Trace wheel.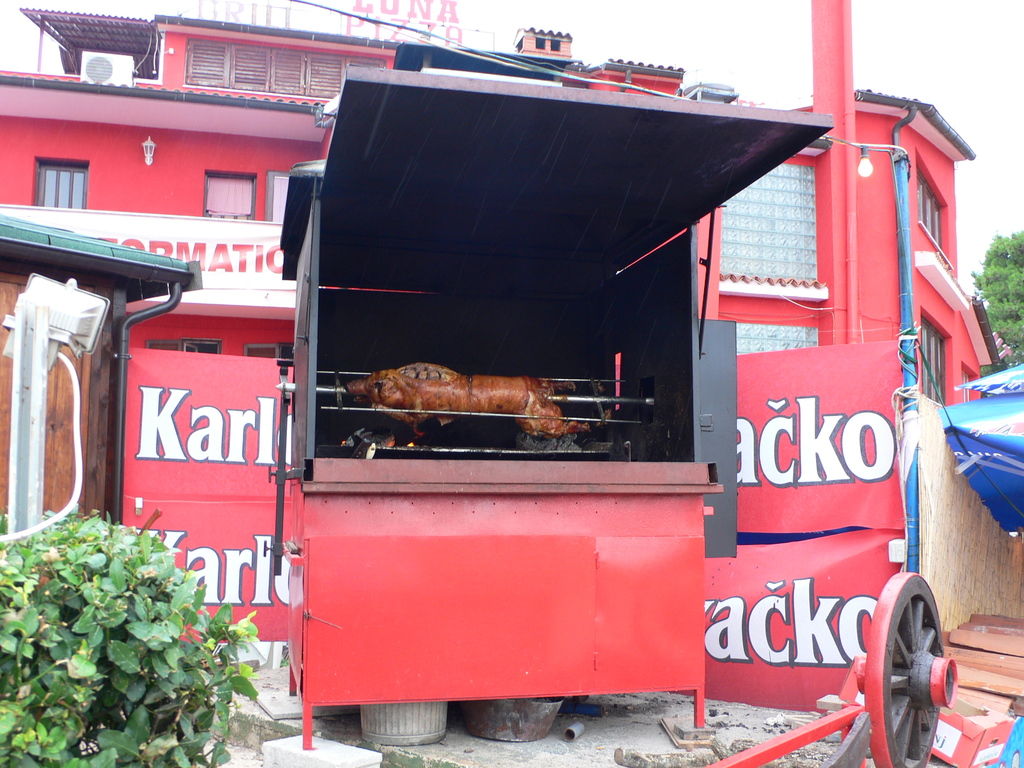
Traced to rect(858, 569, 961, 767).
